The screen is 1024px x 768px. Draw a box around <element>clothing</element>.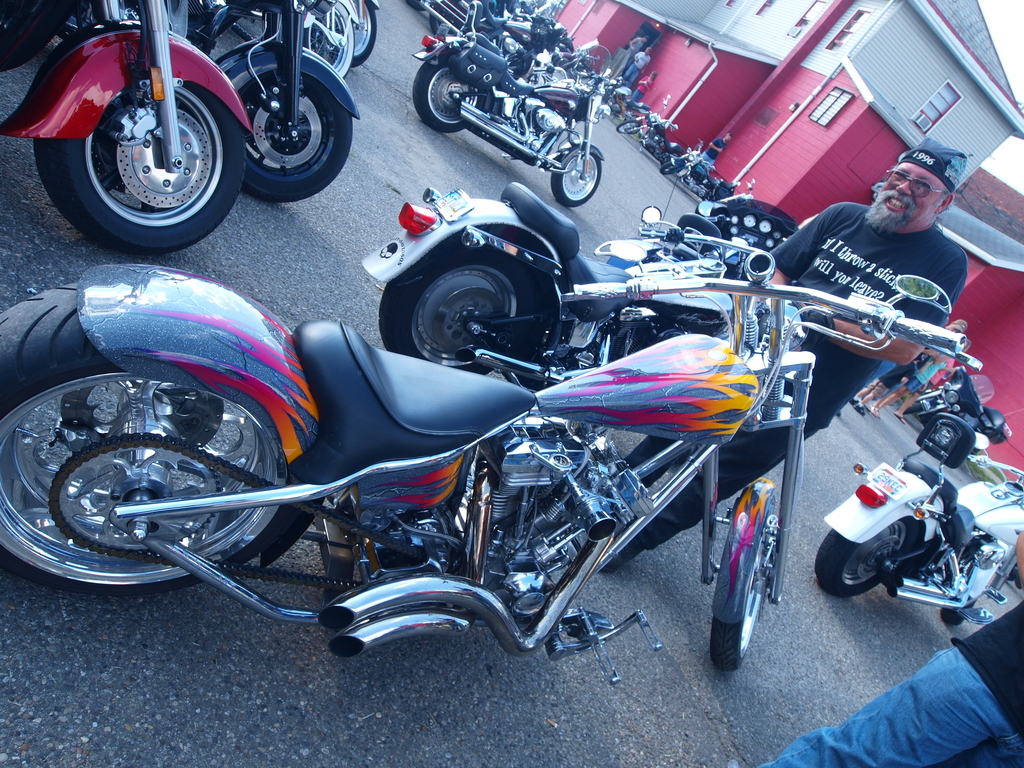
locate(883, 362, 915, 389).
